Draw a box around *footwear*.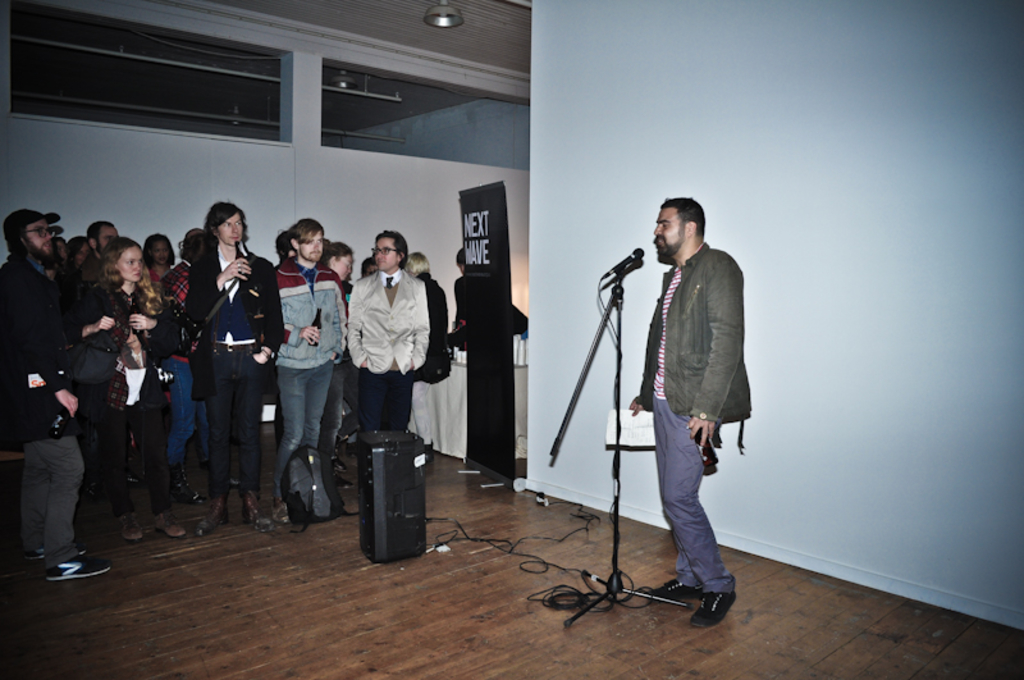
BBox(191, 497, 224, 540).
